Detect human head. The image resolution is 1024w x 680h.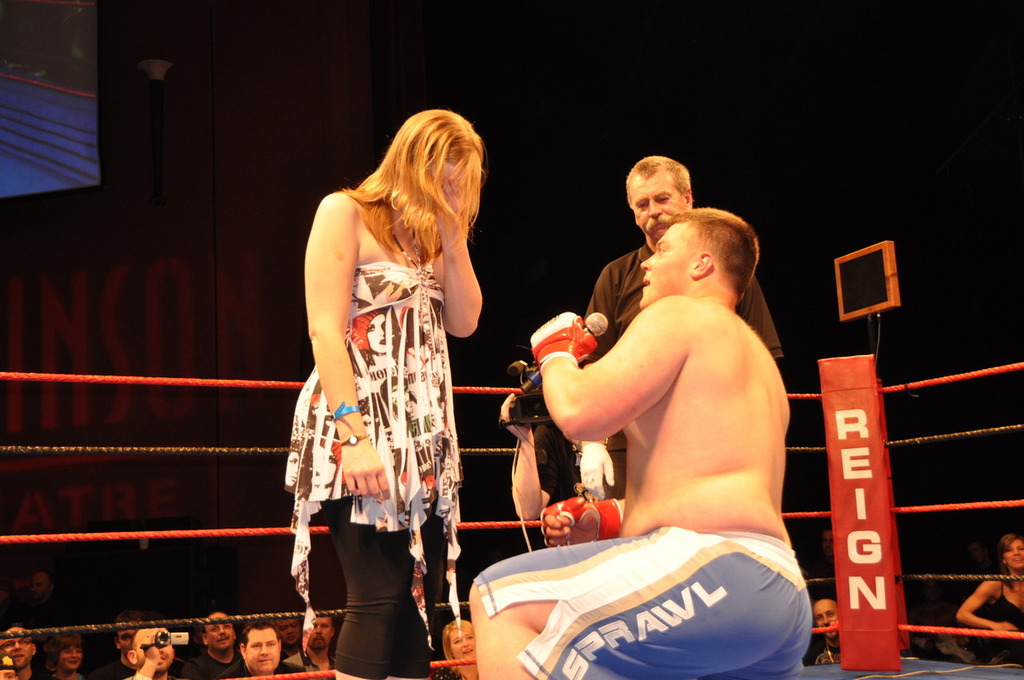
box=[390, 106, 481, 223].
